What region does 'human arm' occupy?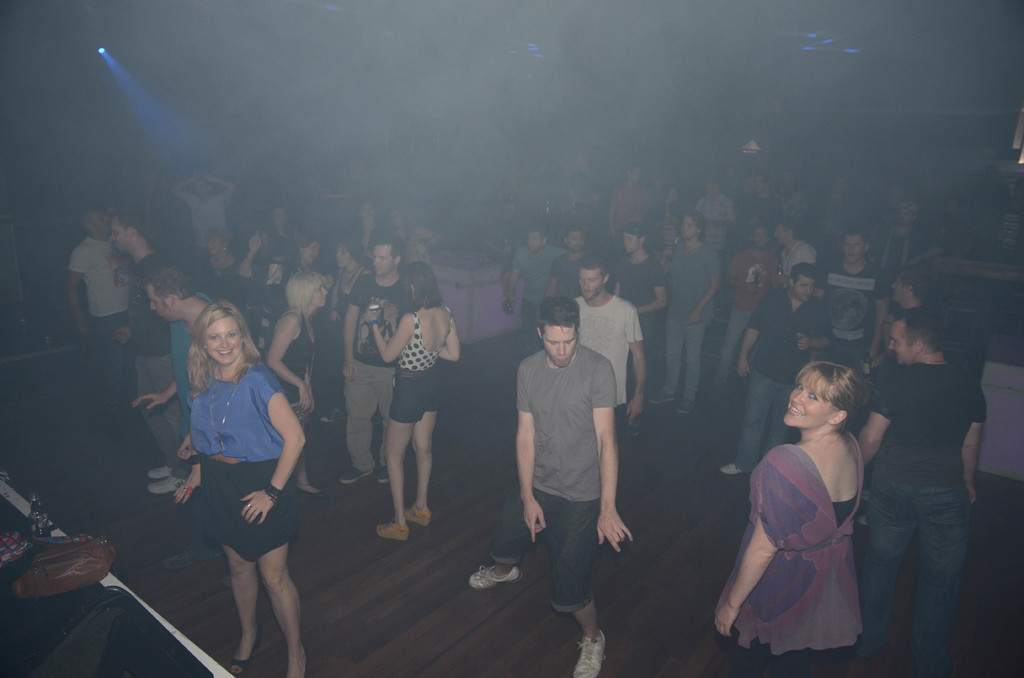
left=795, top=244, right=817, bottom=266.
